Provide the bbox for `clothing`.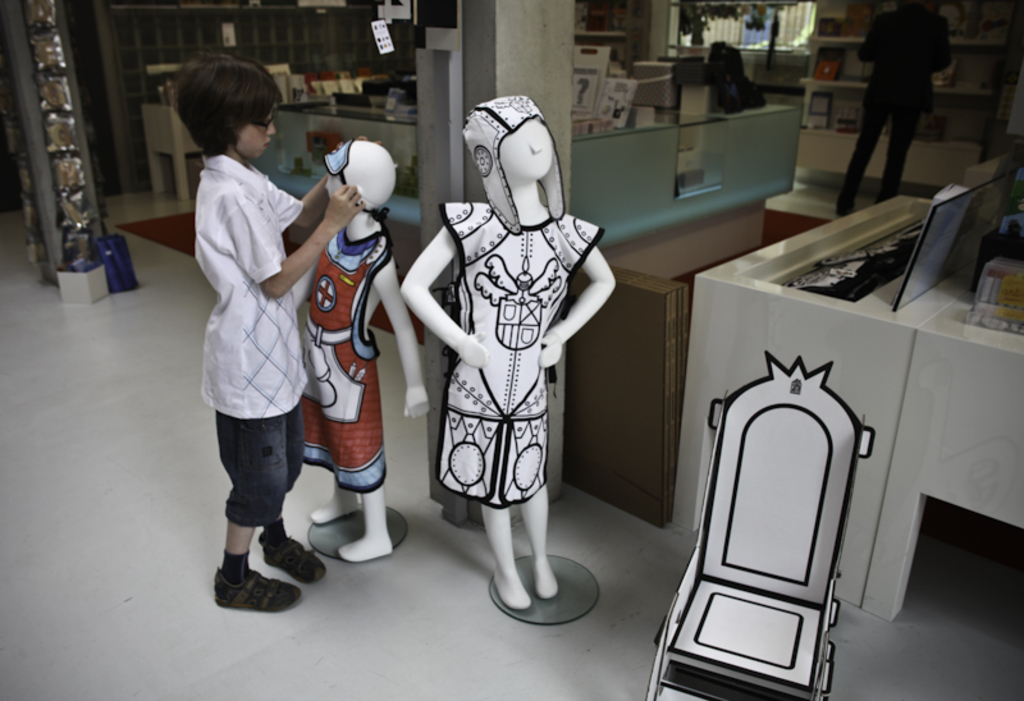
<box>836,0,948,217</box>.
